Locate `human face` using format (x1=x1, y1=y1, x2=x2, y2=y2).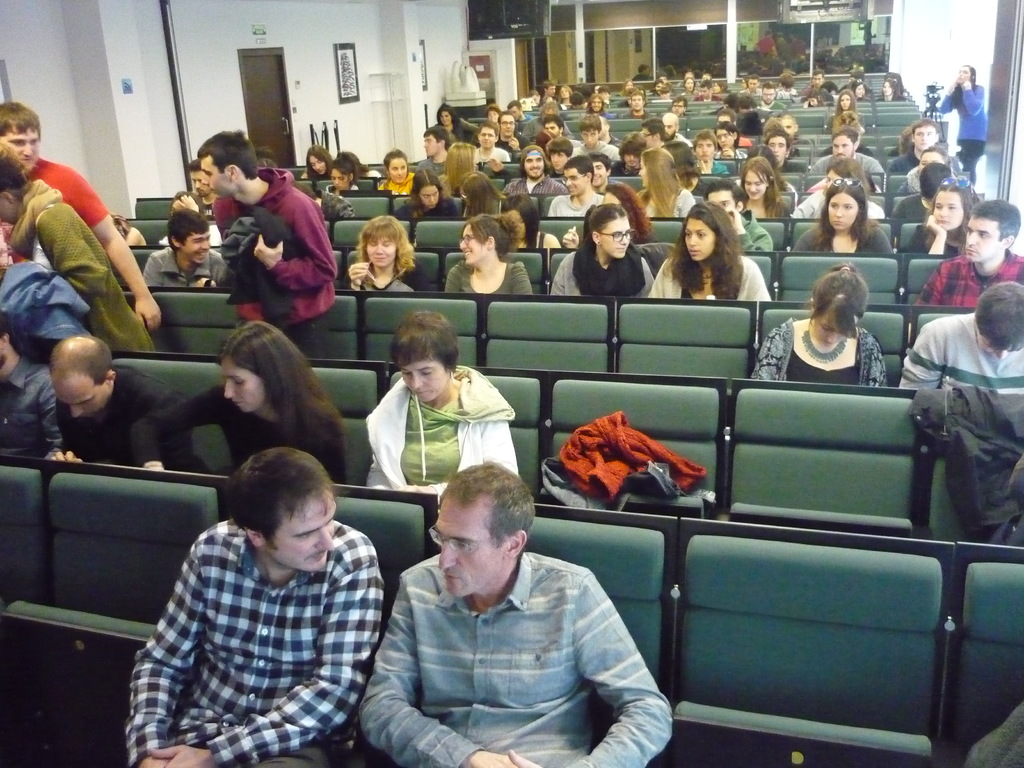
(x1=742, y1=79, x2=748, y2=89).
